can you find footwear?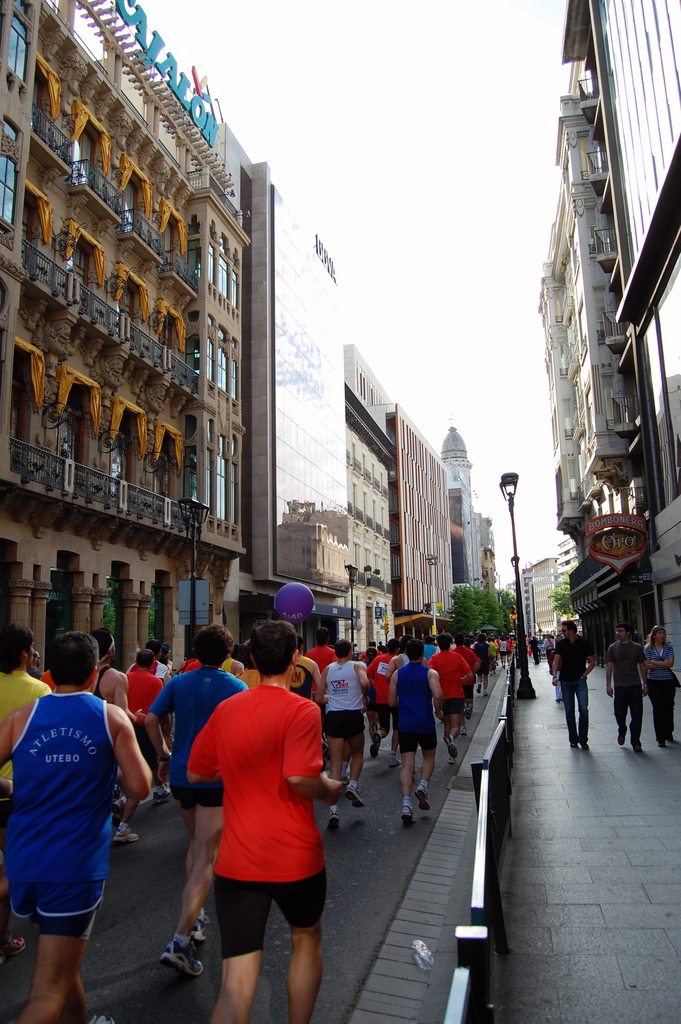
Yes, bounding box: bbox(464, 702, 473, 718).
